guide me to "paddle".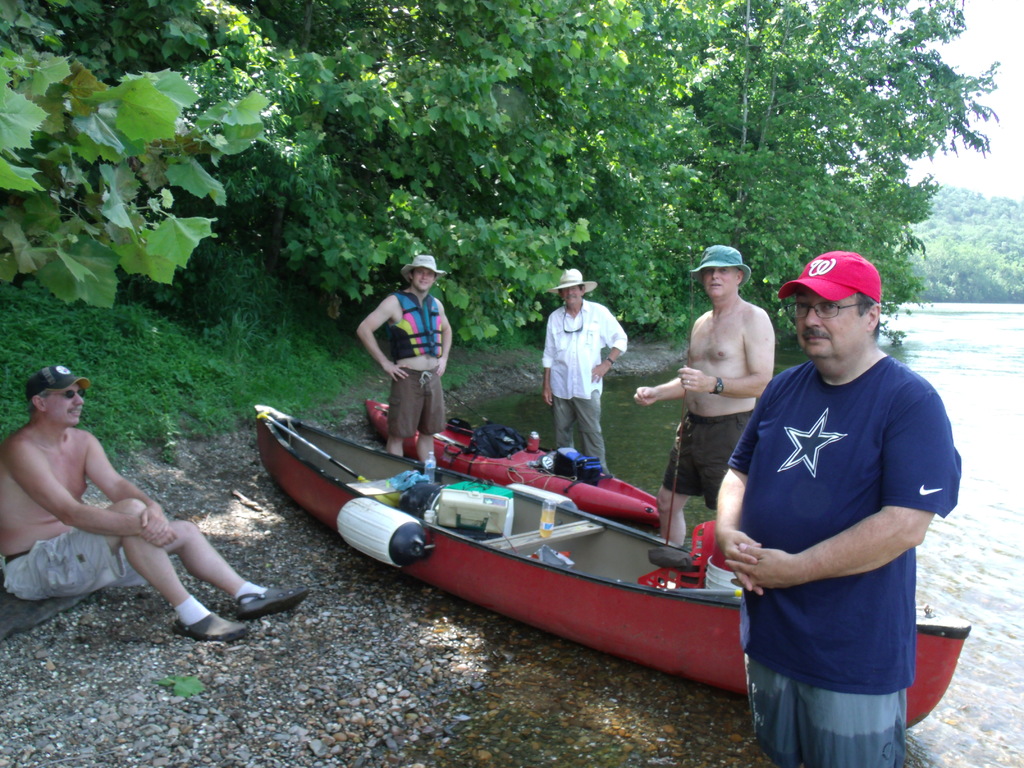
Guidance: (x1=262, y1=413, x2=403, y2=506).
